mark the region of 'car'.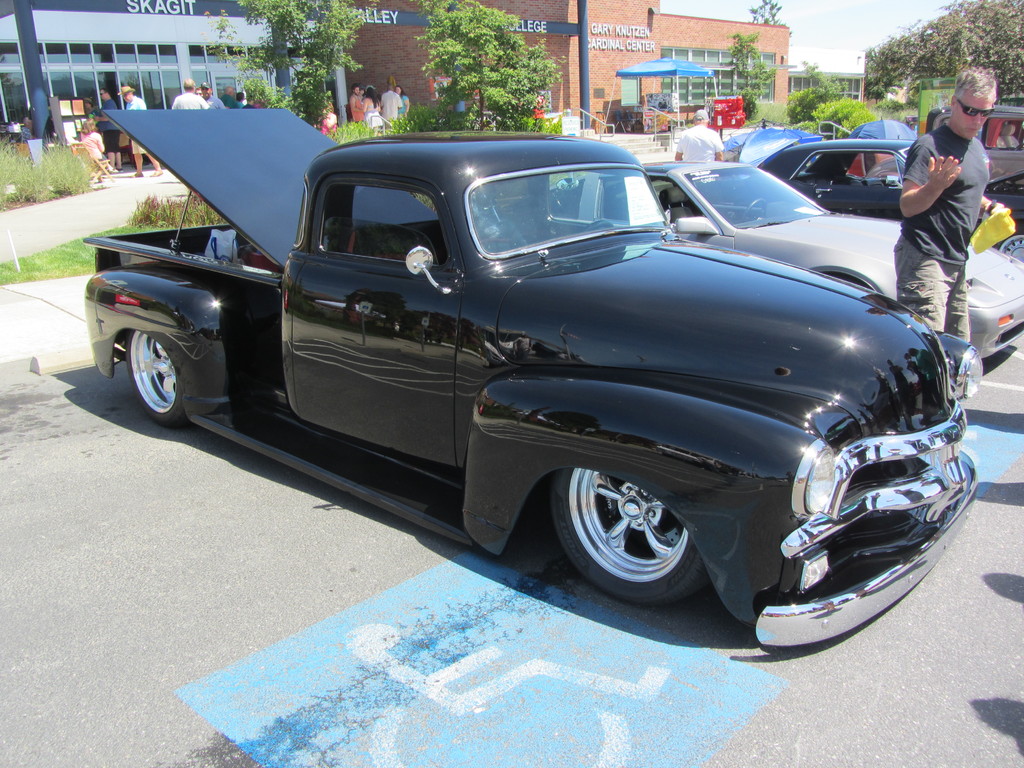
Region: bbox=(83, 110, 976, 647).
